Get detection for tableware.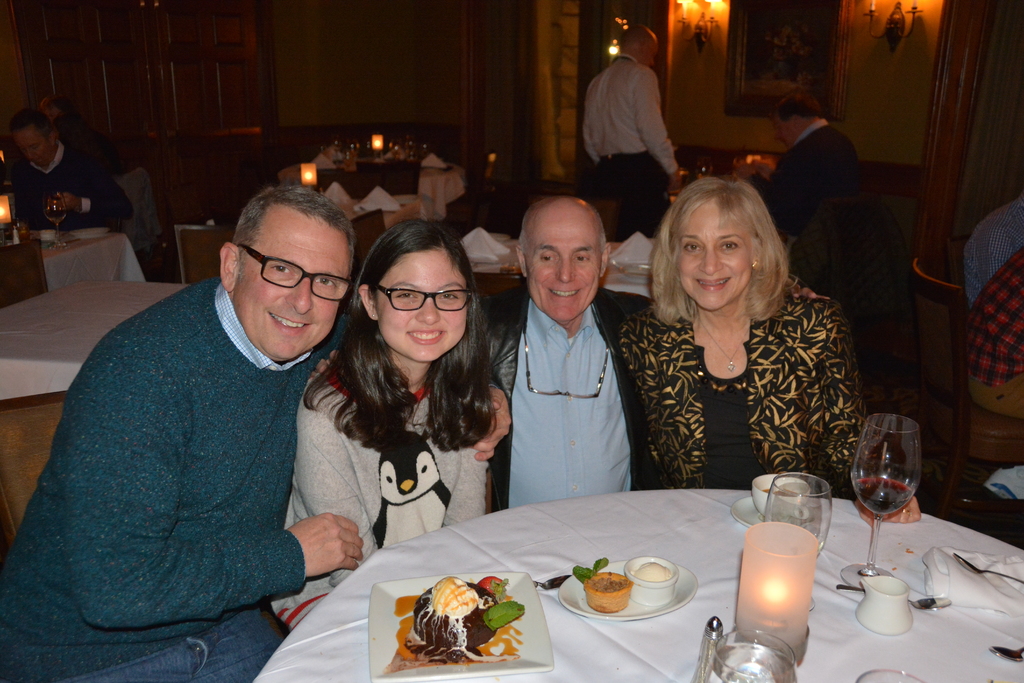
Detection: locate(759, 491, 842, 548).
